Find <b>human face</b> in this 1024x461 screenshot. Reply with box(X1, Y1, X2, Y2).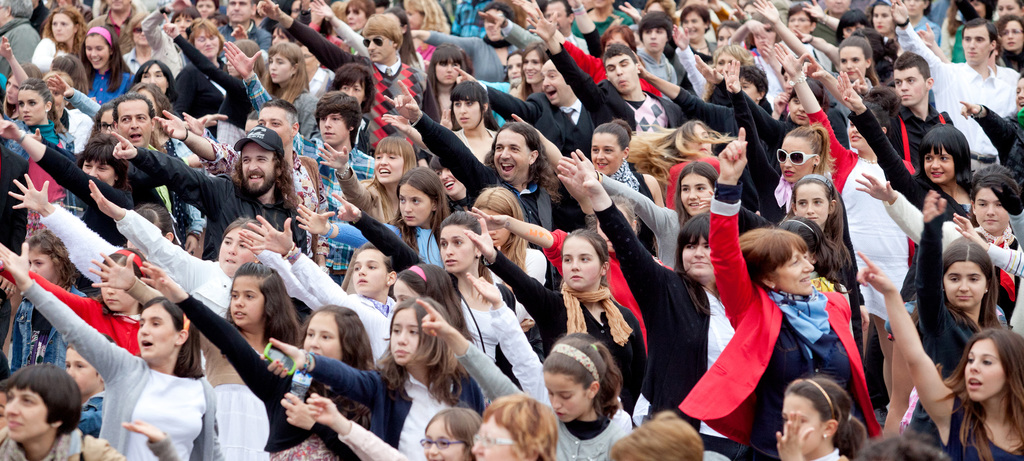
box(0, 11, 9, 20).
